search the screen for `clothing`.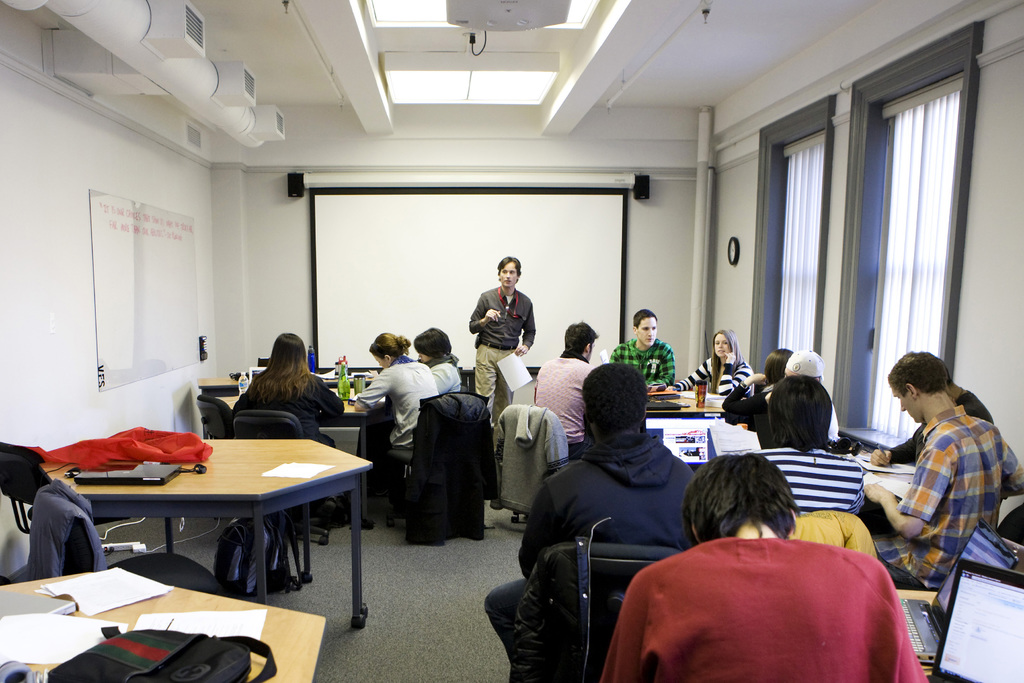
Found at x1=605, y1=331, x2=676, y2=386.
